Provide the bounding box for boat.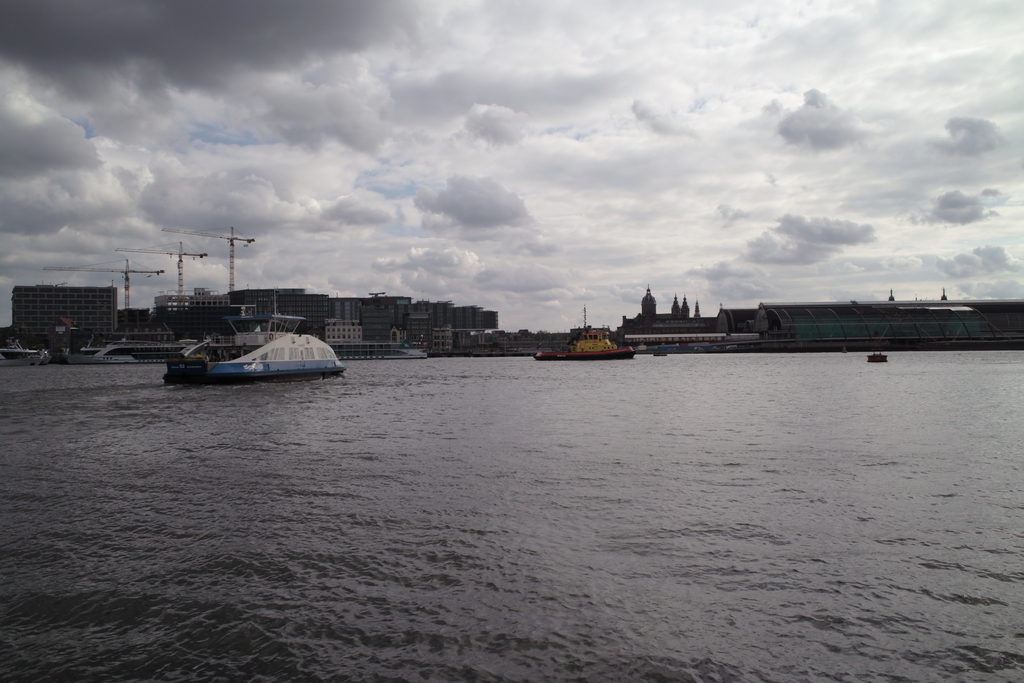
{"x1": 163, "y1": 317, "x2": 348, "y2": 386}.
